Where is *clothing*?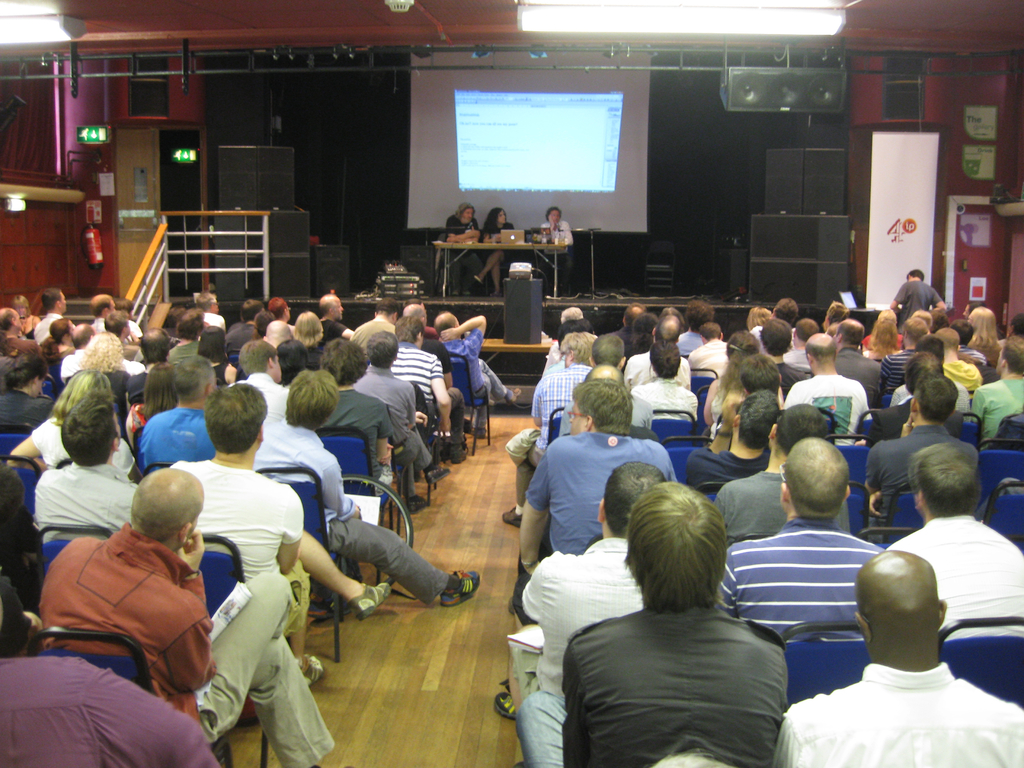
left=33, top=419, right=135, bottom=472.
